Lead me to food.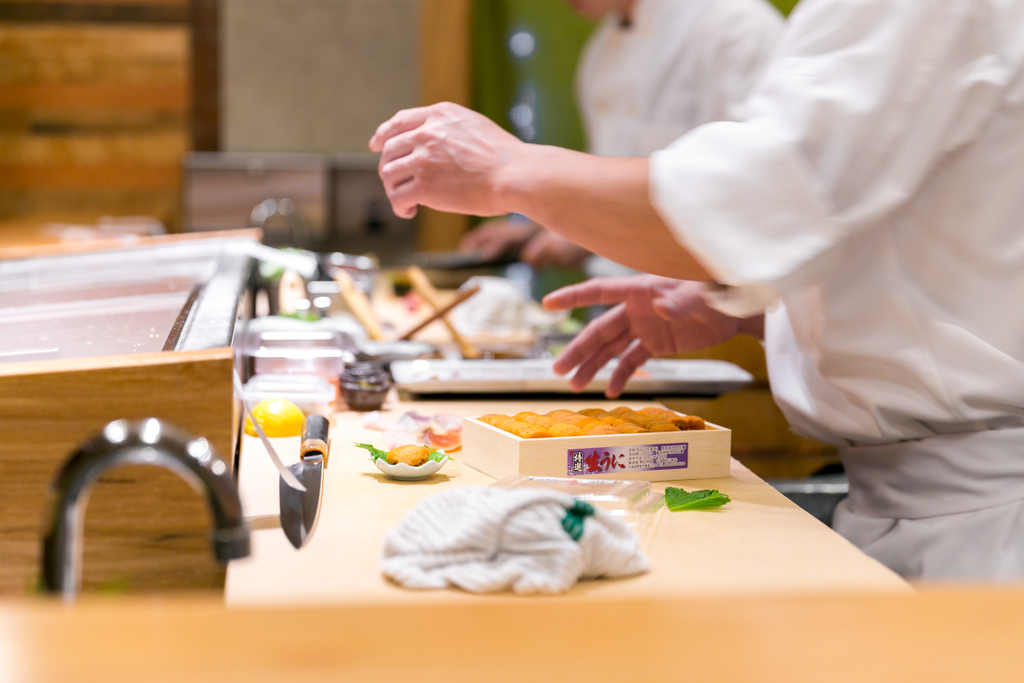
Lead to x1=477, y1=404, x2=707, y2=436.
